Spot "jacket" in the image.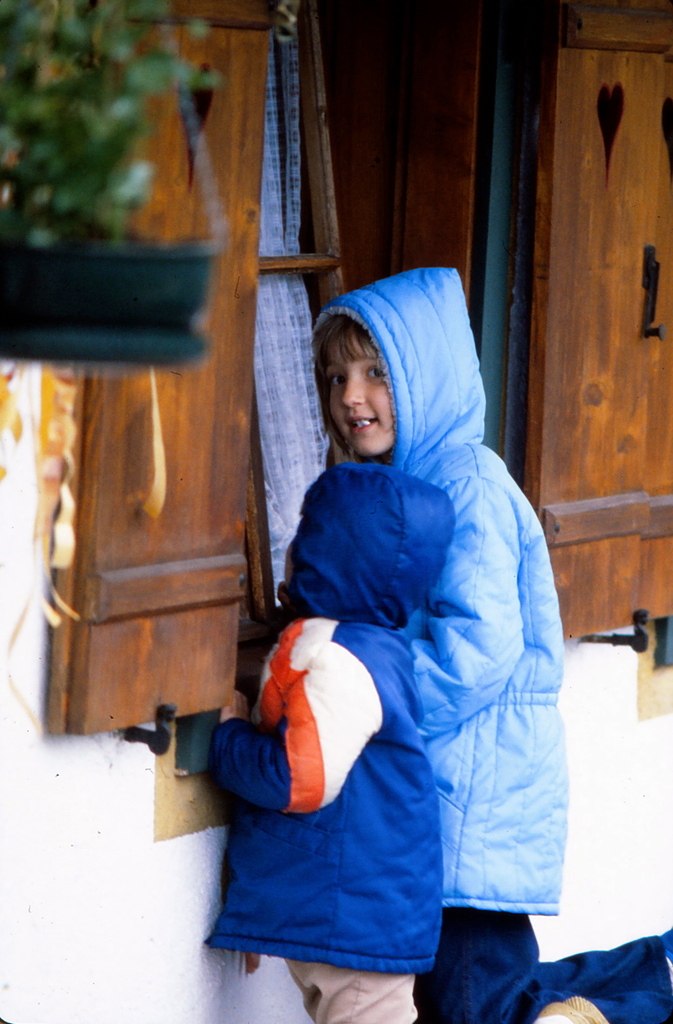
"jacket" found at <region>307, 259, 586, 946</region>.
